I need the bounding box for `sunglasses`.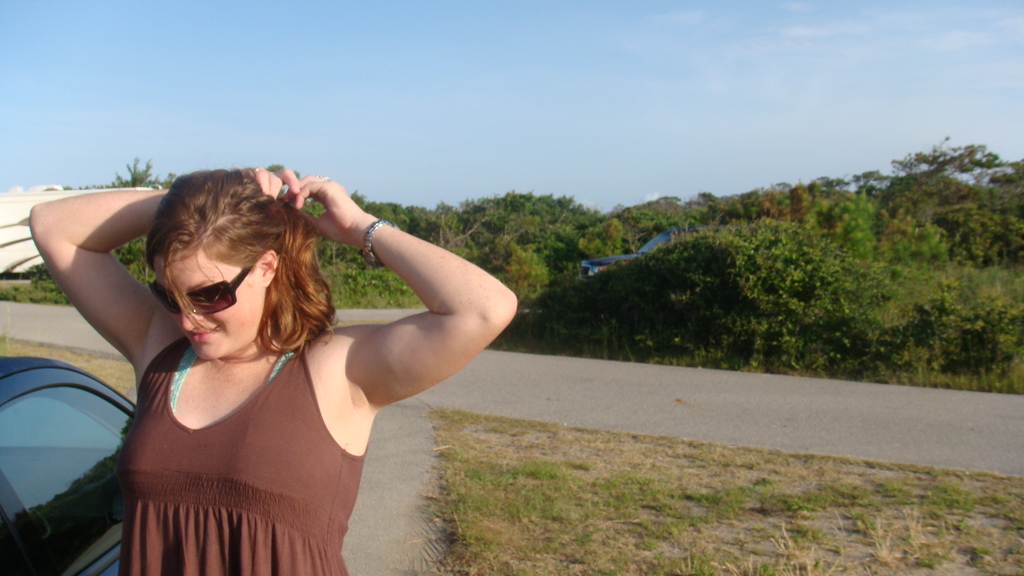
Here it is: l=144, t=264, r=255, b=317.
